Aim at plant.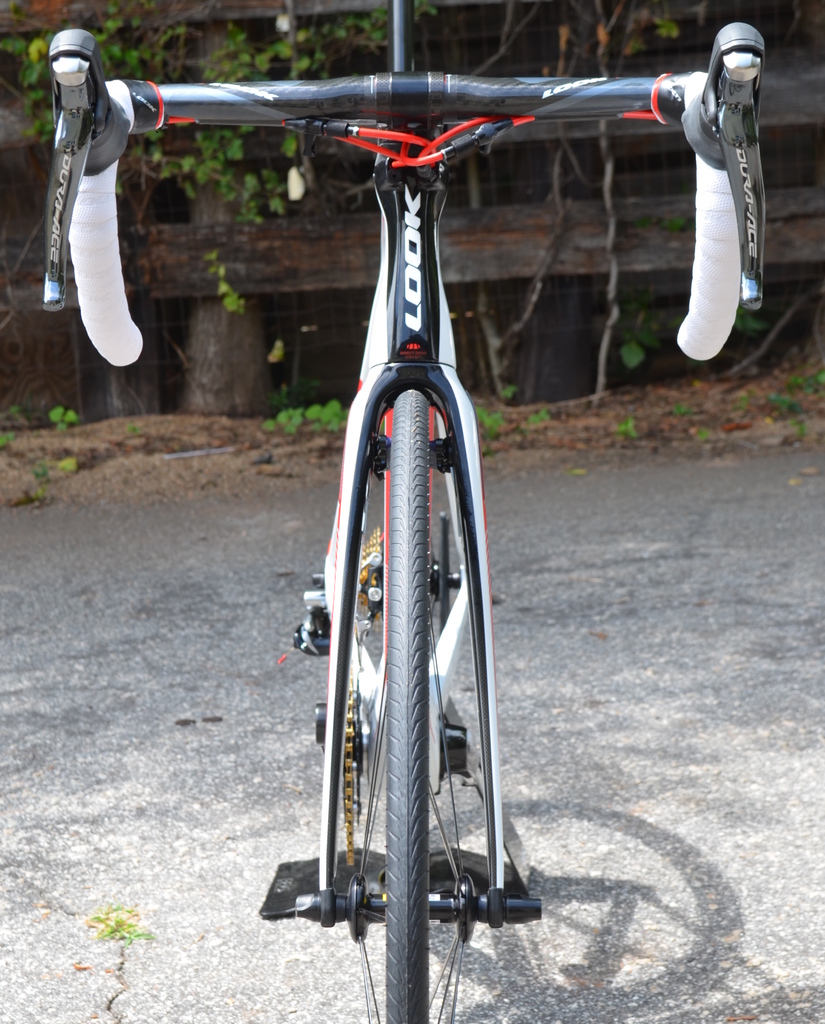
Aimed at Rect(256, 402, 312, 442).
